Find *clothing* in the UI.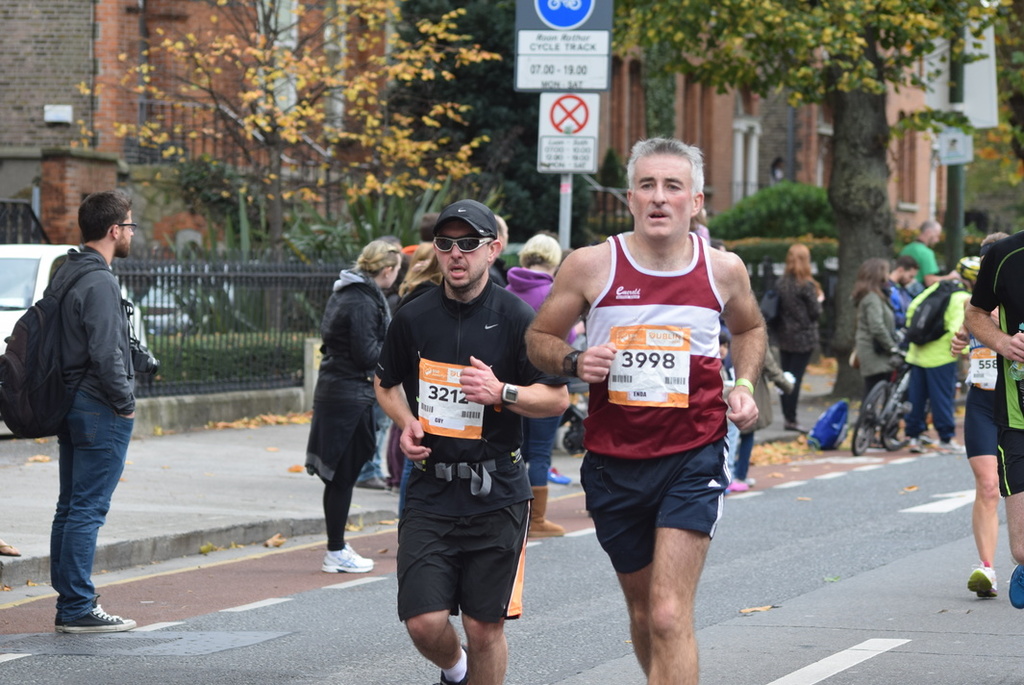
UI element at {"x1": 710, "y1": 323, "x2": 799, "y2": 480}.
